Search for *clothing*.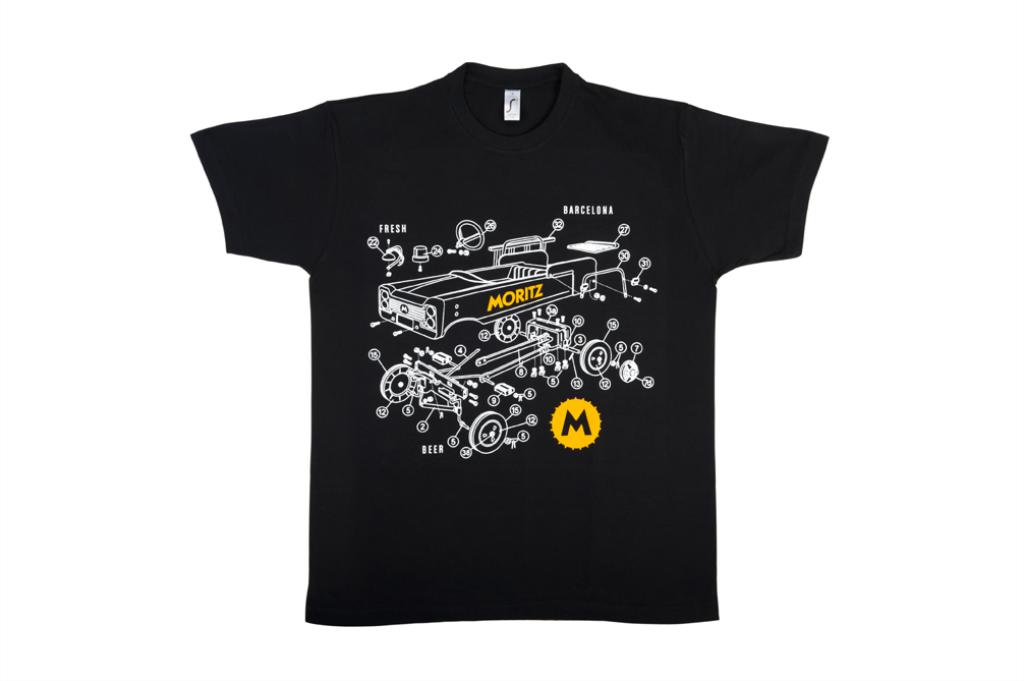
Found at [x1=208, y1=58, x2=823, y2=608].
